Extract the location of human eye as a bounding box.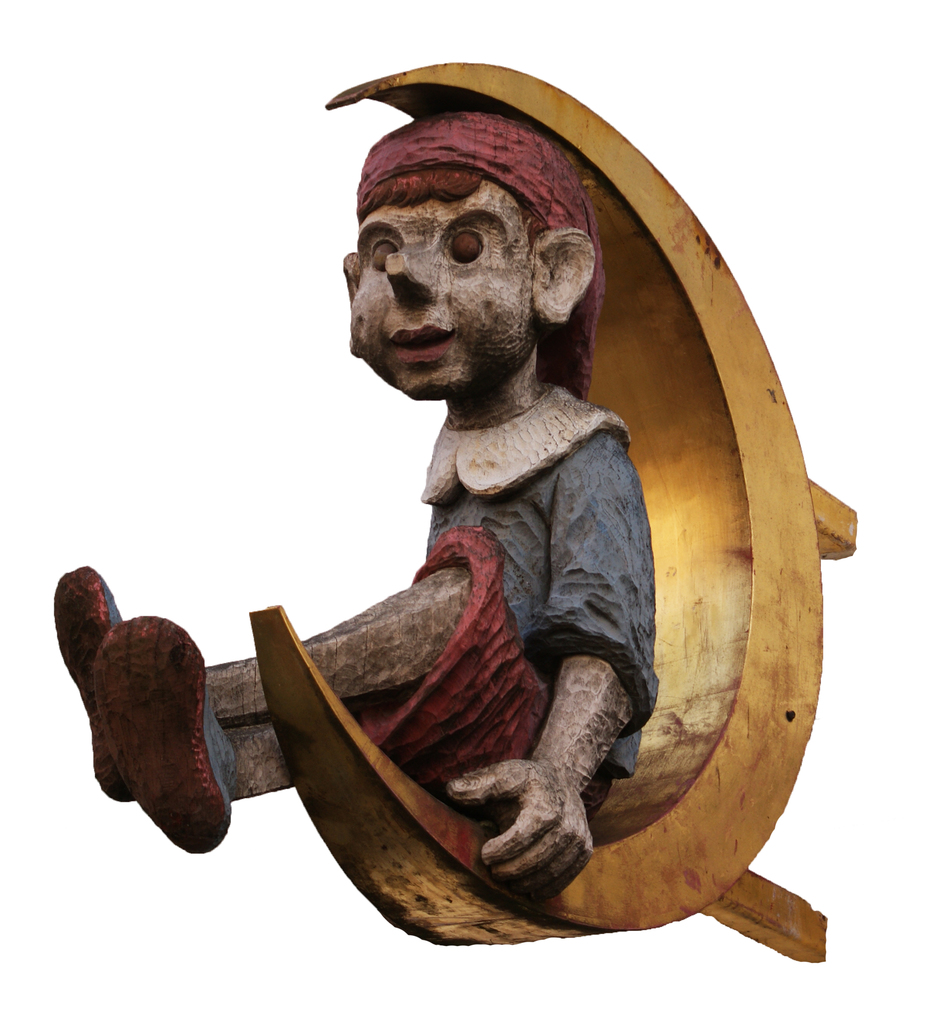
(x1=451, y1=224, x2=490, y2=264).
